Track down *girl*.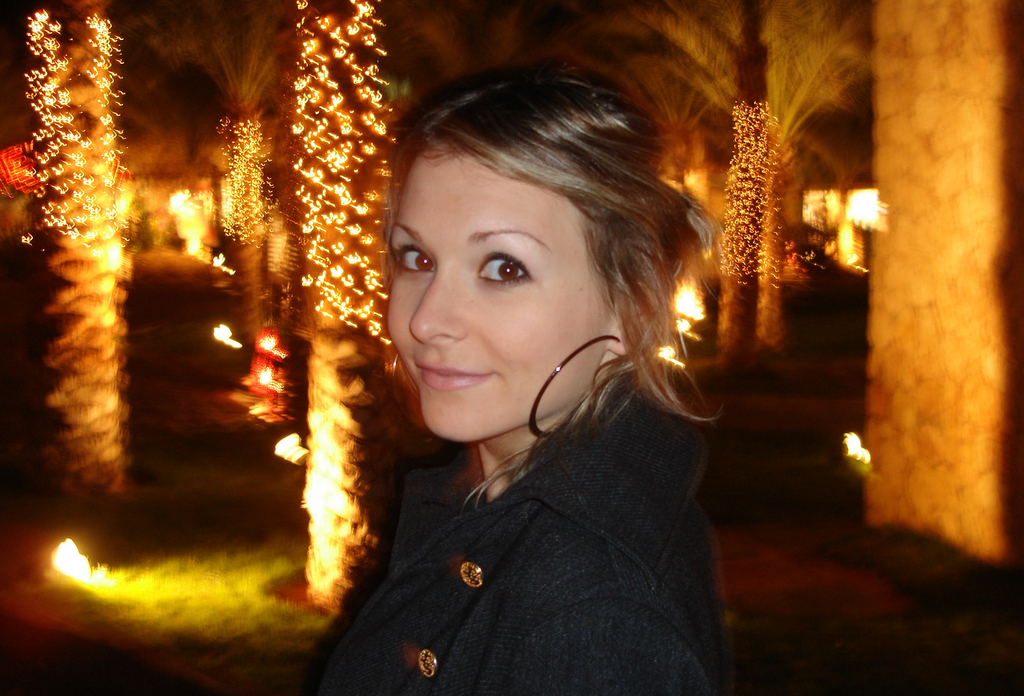
Tracked to [308,57,725,688].
